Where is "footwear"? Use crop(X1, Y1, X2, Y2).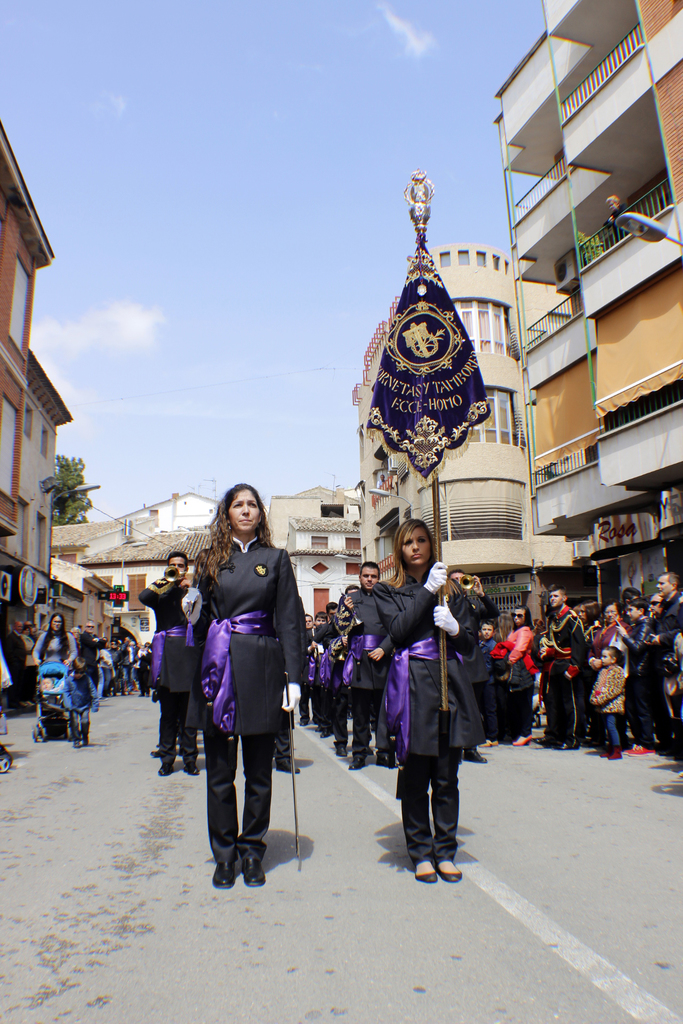
crop(210, 852, 239, 889).
